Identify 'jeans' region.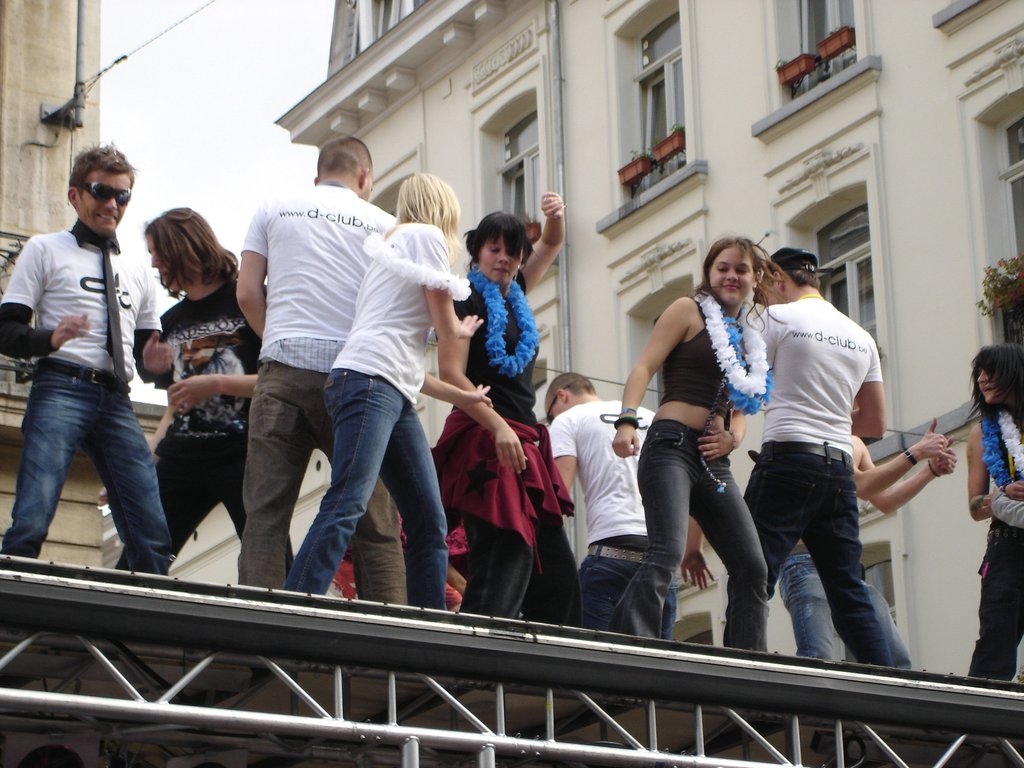
Region: left=281, top=371, right=449, bottom=607.
